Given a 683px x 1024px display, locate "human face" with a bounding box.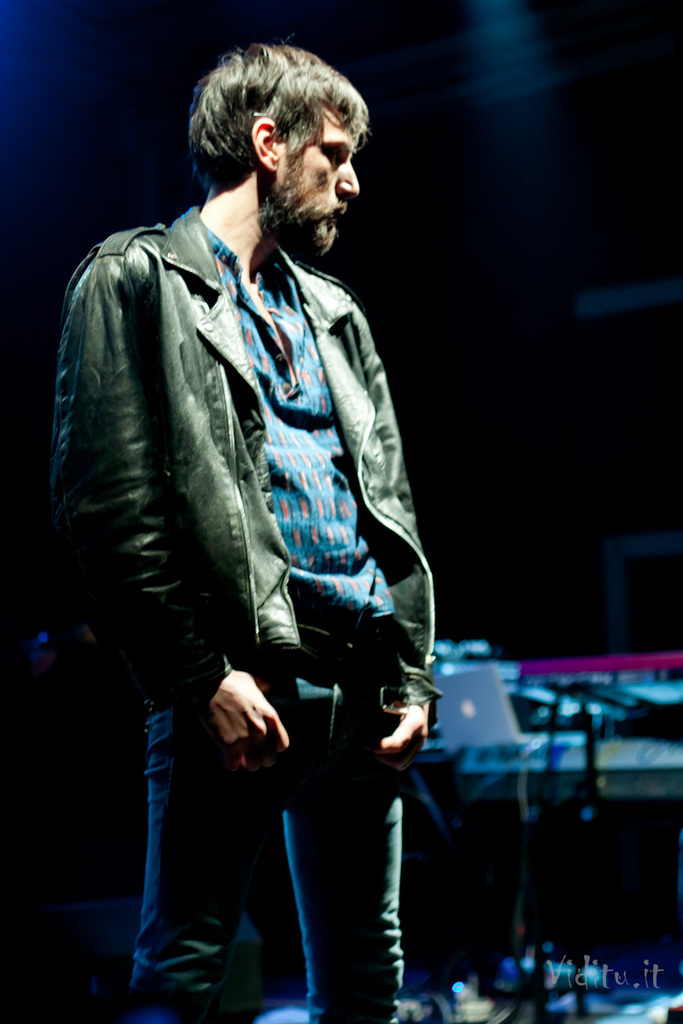
Located: [275, 105, 361, 276].
